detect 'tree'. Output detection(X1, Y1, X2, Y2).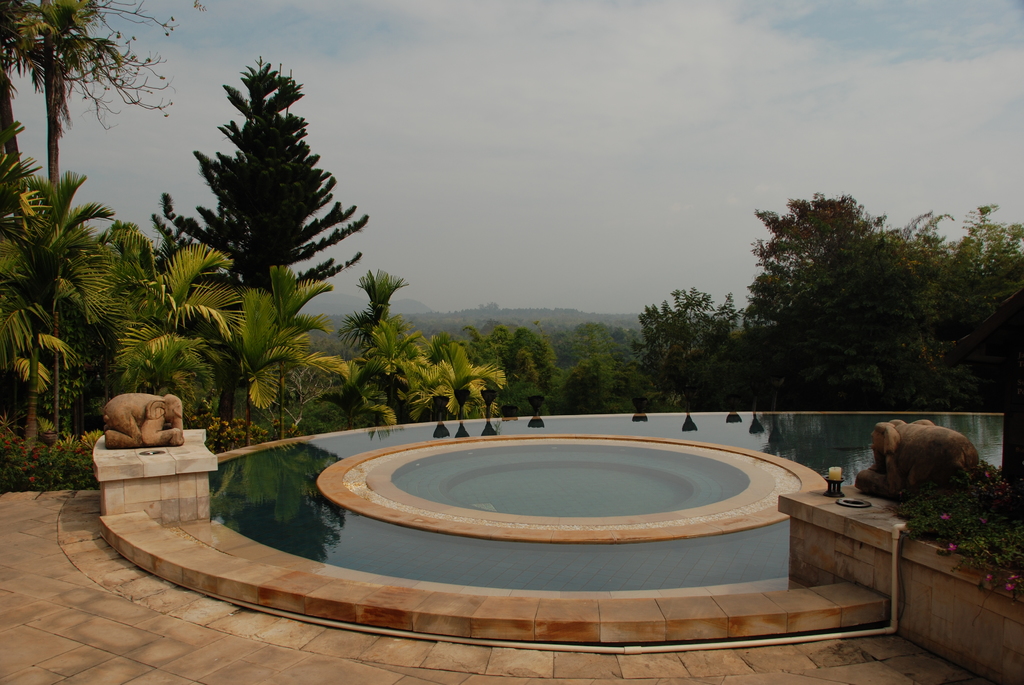
detection(413, 338, 513, 426).
